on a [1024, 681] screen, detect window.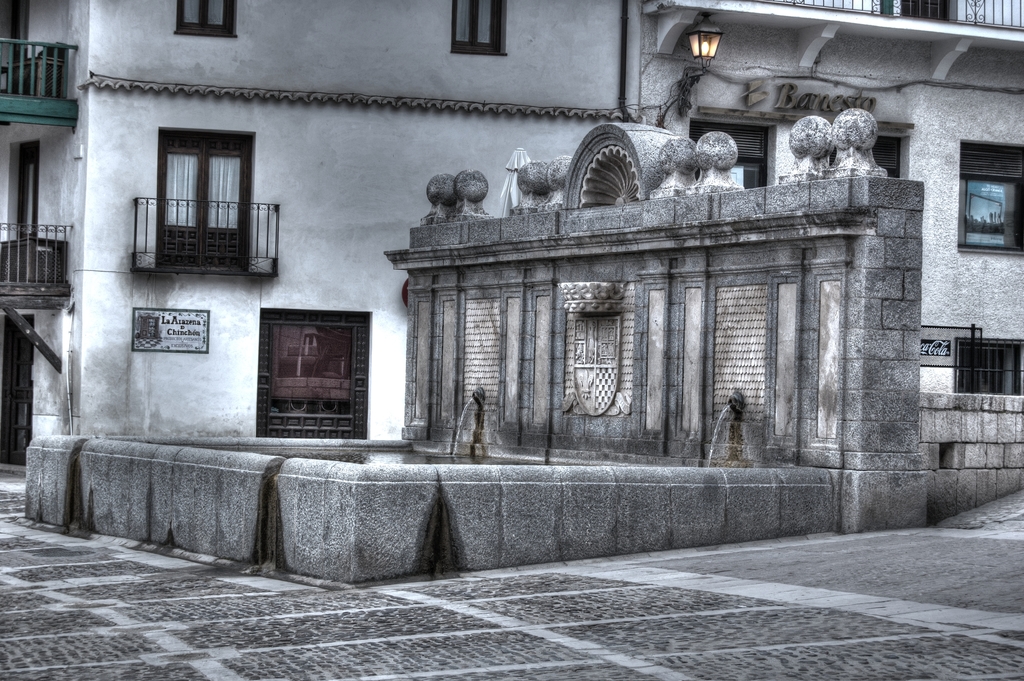
<bbox>156, 128, 256, 271</bbox>.
